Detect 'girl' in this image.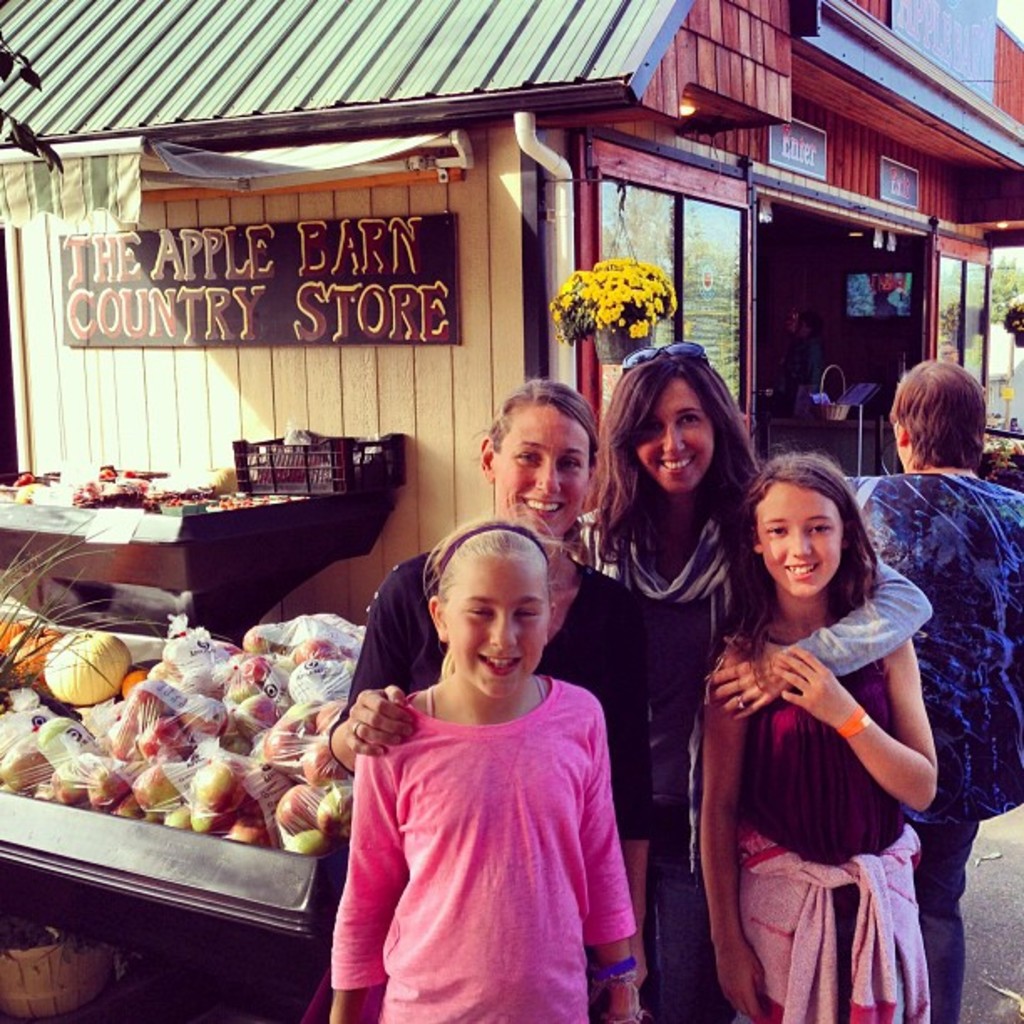
Detection: pyautogui.locateOnScreen(582, 341, 758, 1016).
